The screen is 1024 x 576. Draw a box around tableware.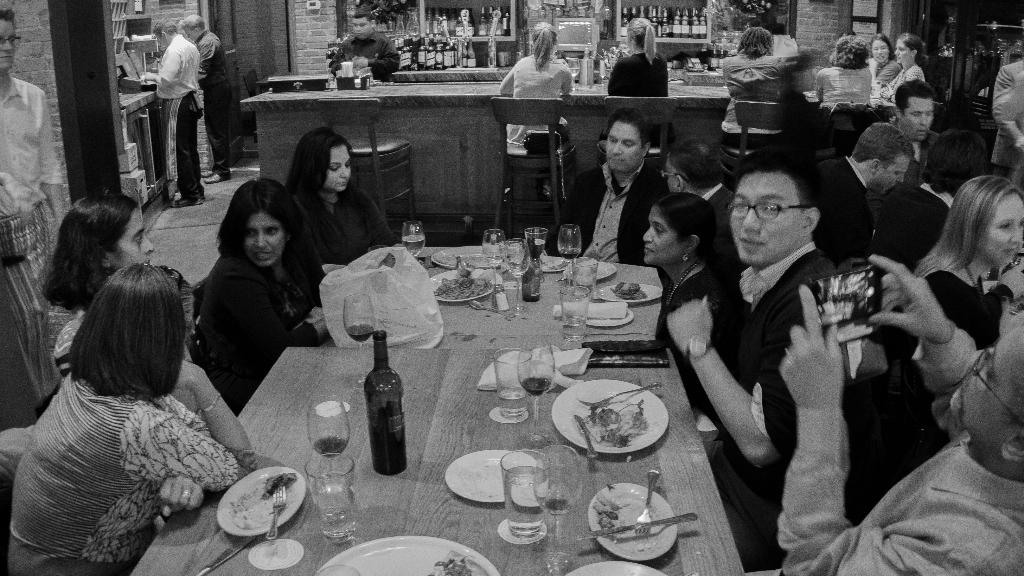
bbox=(634, 469, 660, 539).
